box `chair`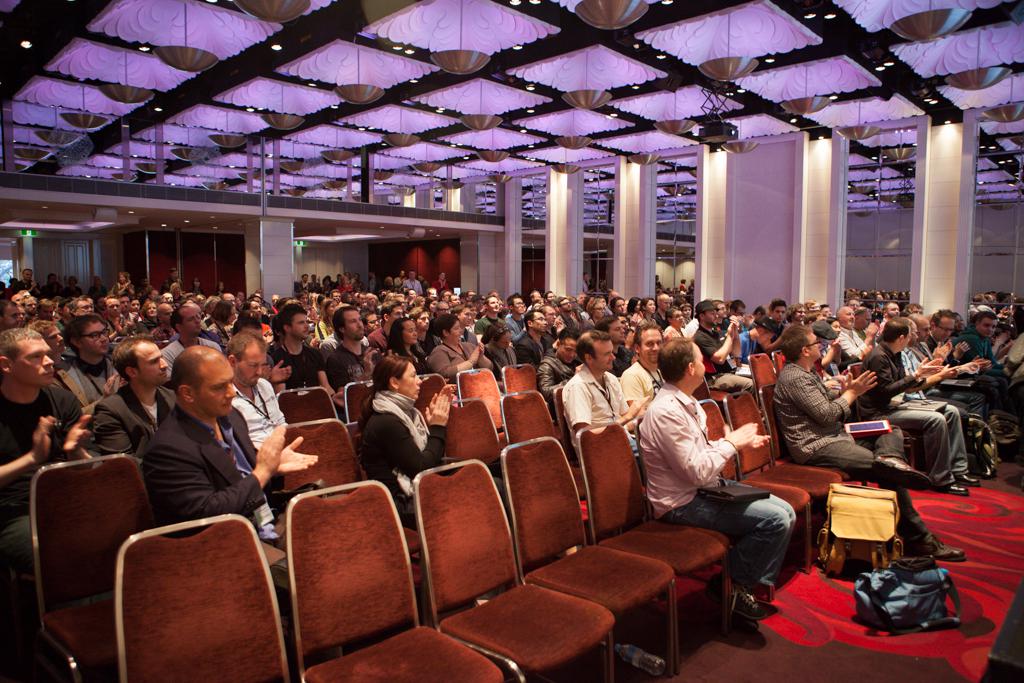
left=412, top=461, right=614, bottom=682
